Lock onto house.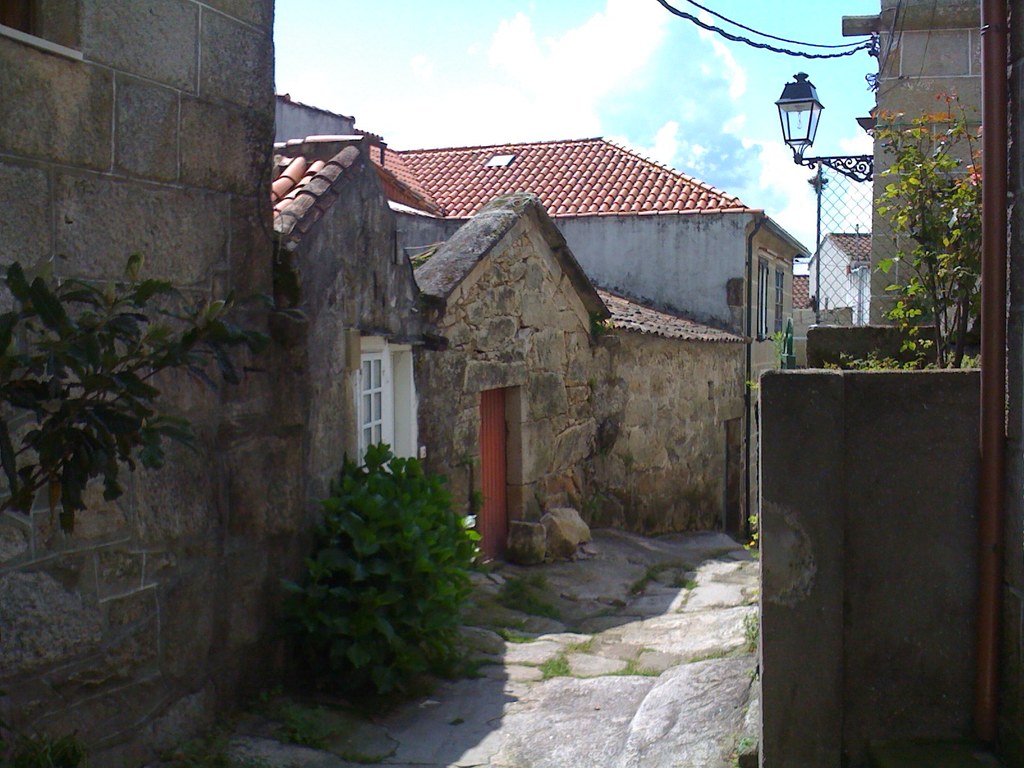
Locked: 847 3 1023 328.
